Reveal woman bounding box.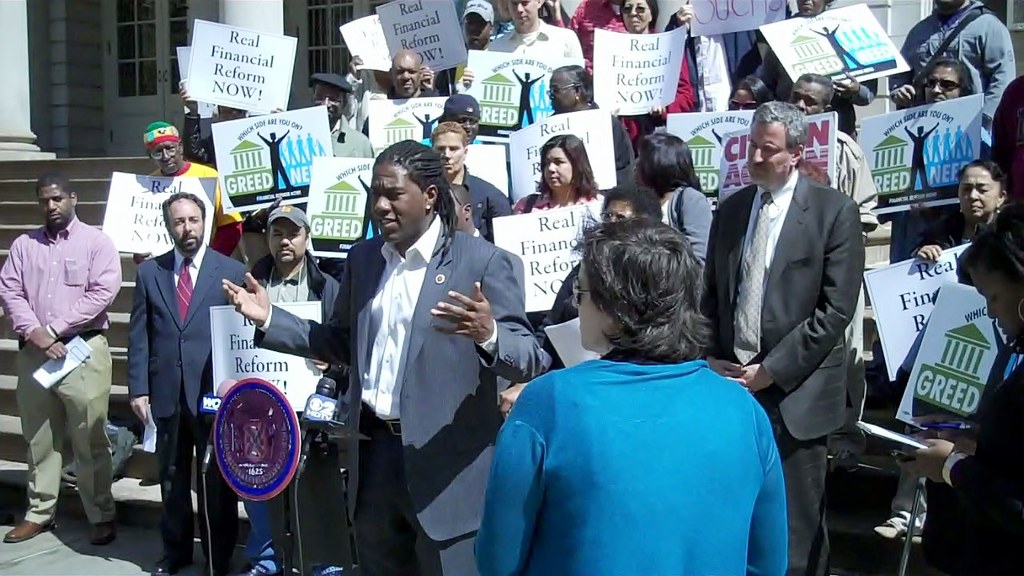
Revealed: 726:76:762:110.
